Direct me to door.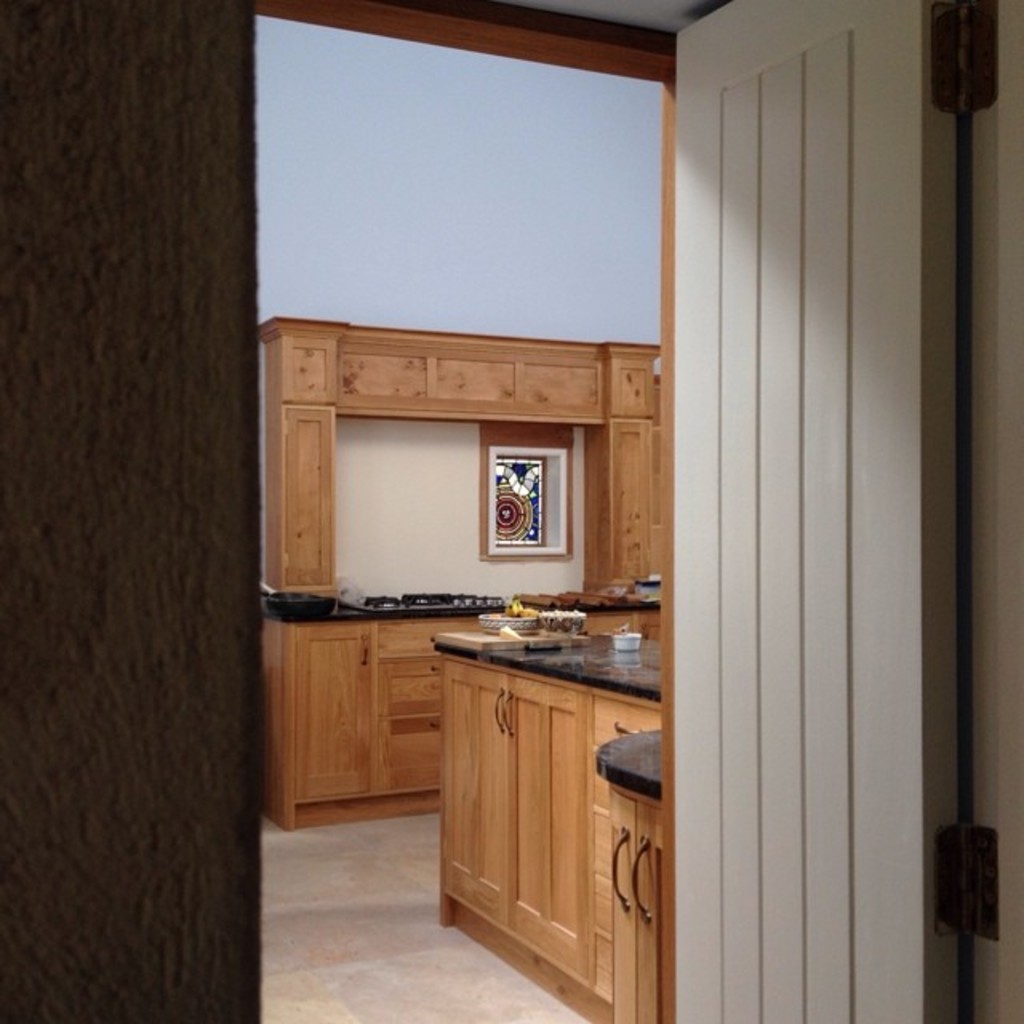
Direction: pyautogui.locateOnScreen(667, 0, 1022, 1022).
